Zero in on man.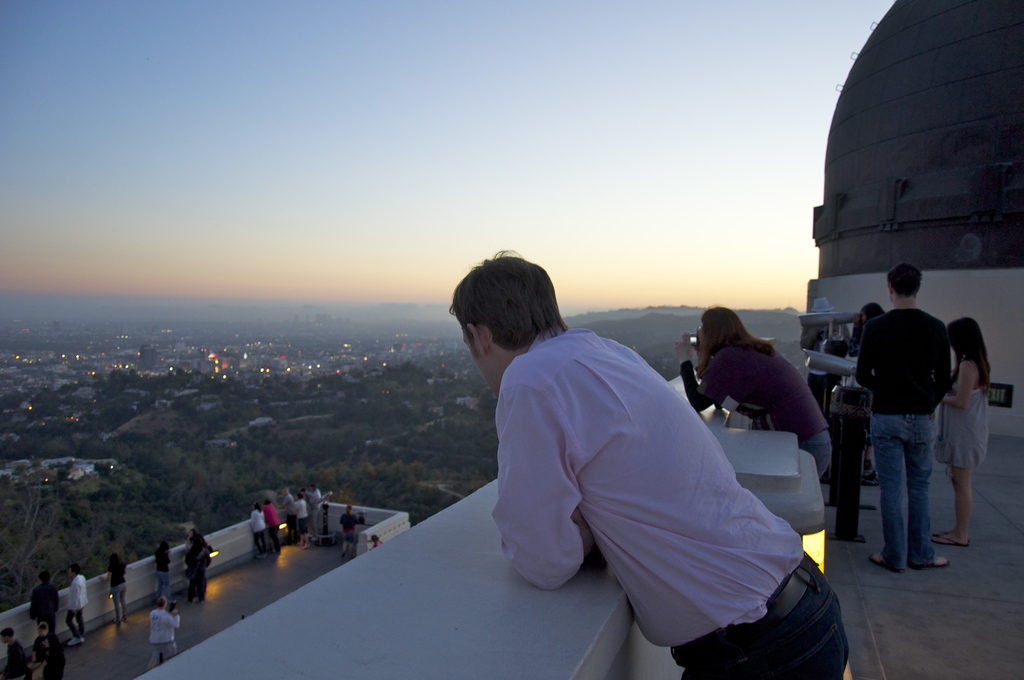
Zeroed in: (left=35, top=567, right=68, bottom=631).
